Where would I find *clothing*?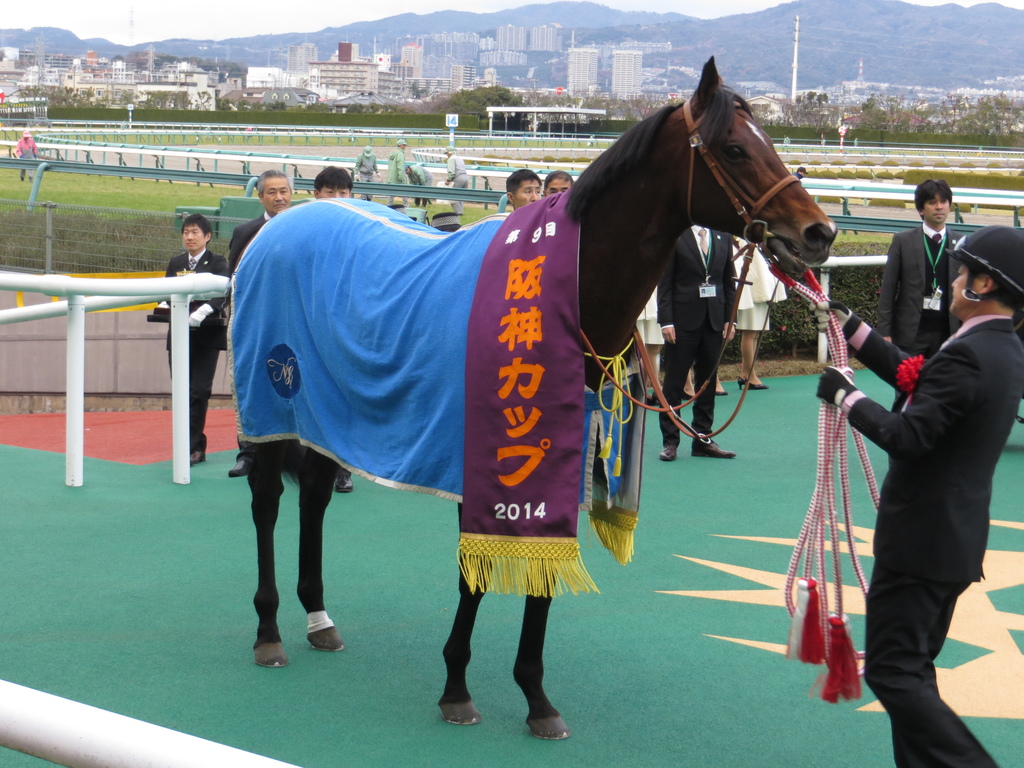
At select_region(349, 154, 378, 196).
